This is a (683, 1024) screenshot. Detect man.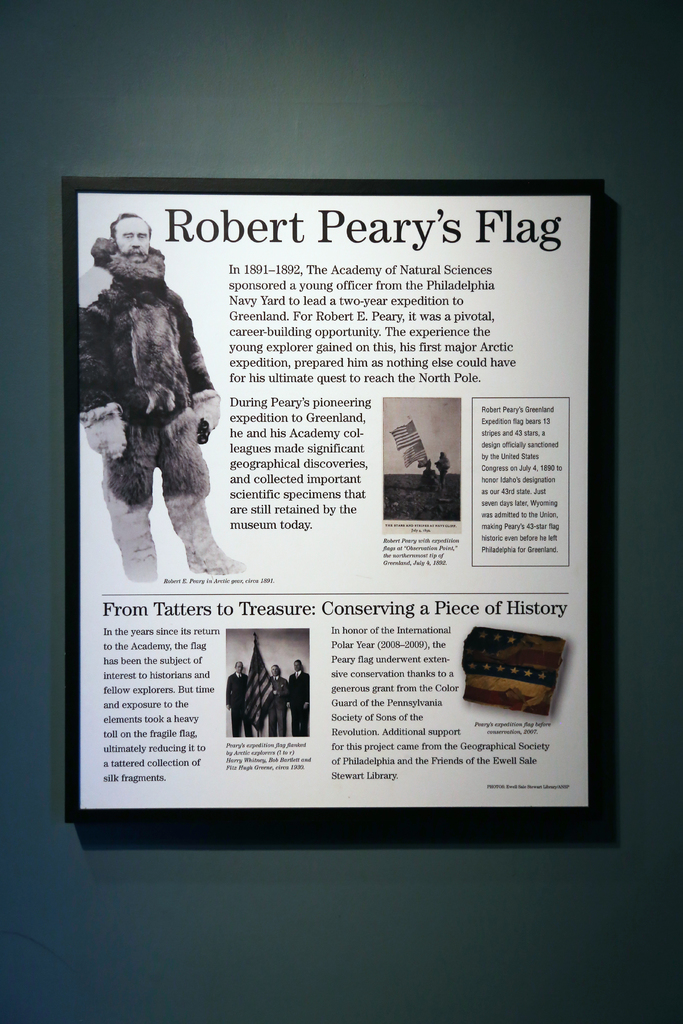
x1=290, y1=660, x2=306, y2=739.
